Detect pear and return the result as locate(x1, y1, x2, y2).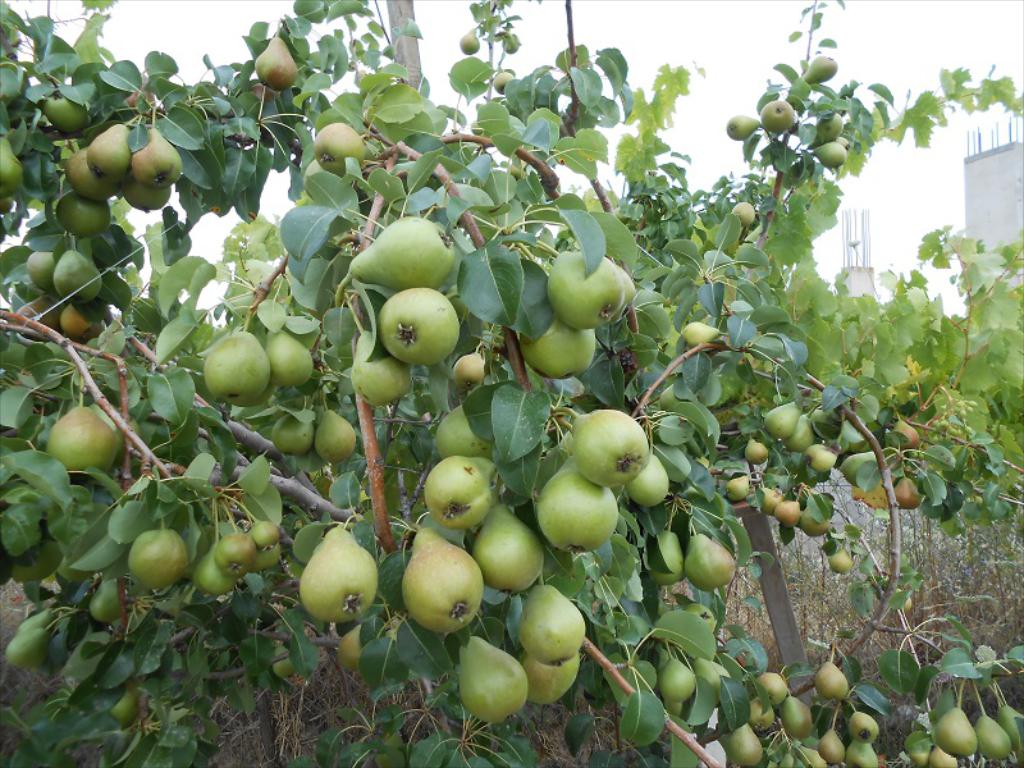
locate(818, 727, 846, 764).
